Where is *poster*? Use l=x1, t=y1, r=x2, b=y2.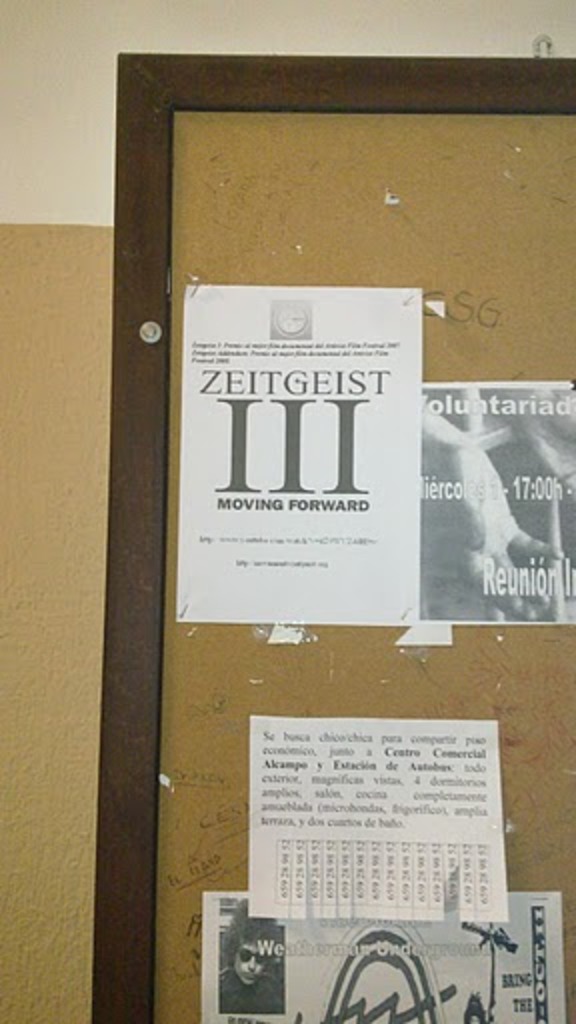
l=242, t=714, r=508, b=920.
